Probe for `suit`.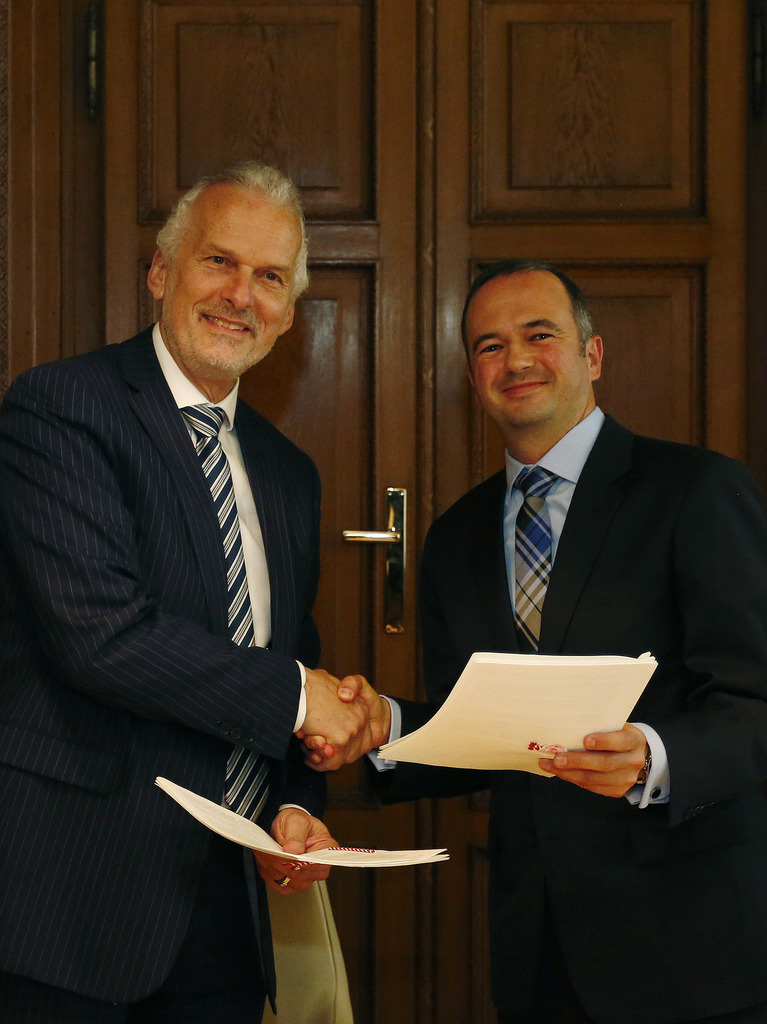
Probe result: <bbox>374, 417, 766, 1023</bbox>.
